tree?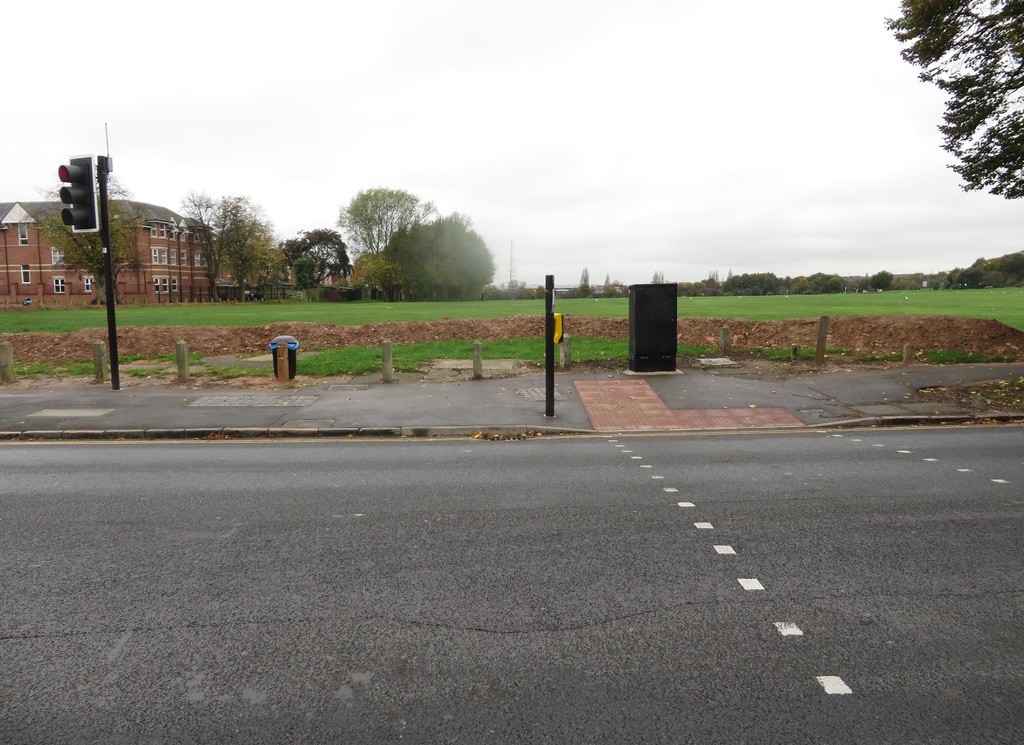
left=401, top=211, right=499, bottom=311
